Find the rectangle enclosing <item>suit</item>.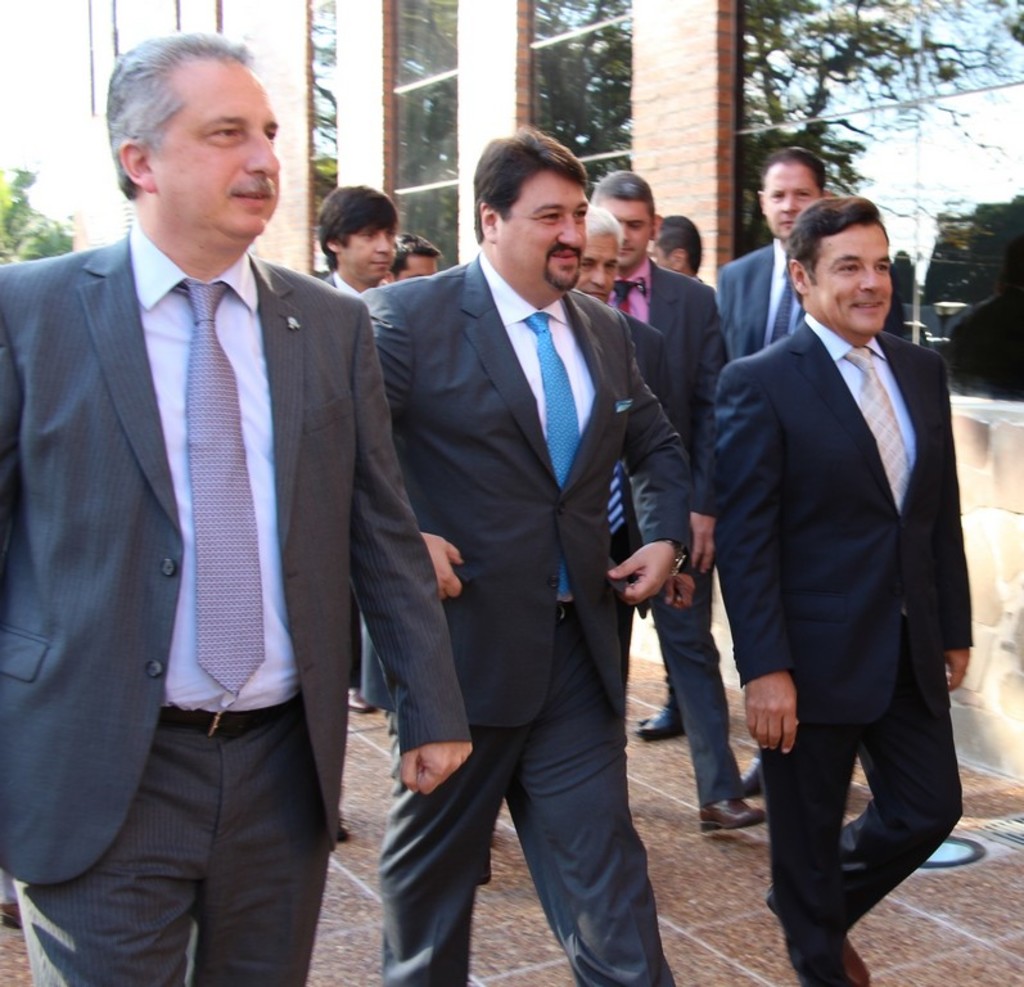
rect(708, 316, 970, 986).
